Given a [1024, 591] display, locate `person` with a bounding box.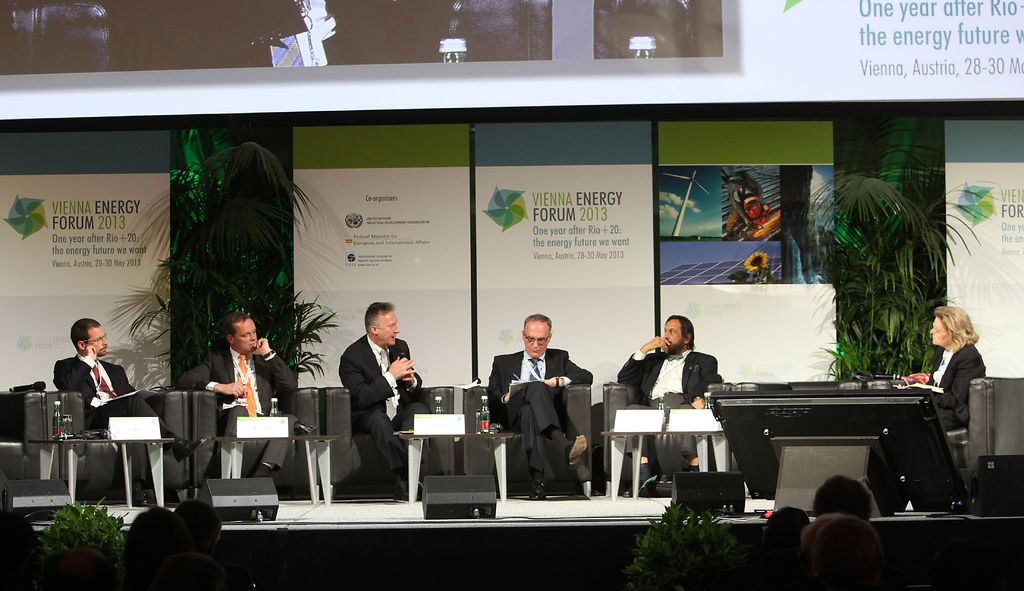
Located: l=178, t=312, r=300, b=478.
